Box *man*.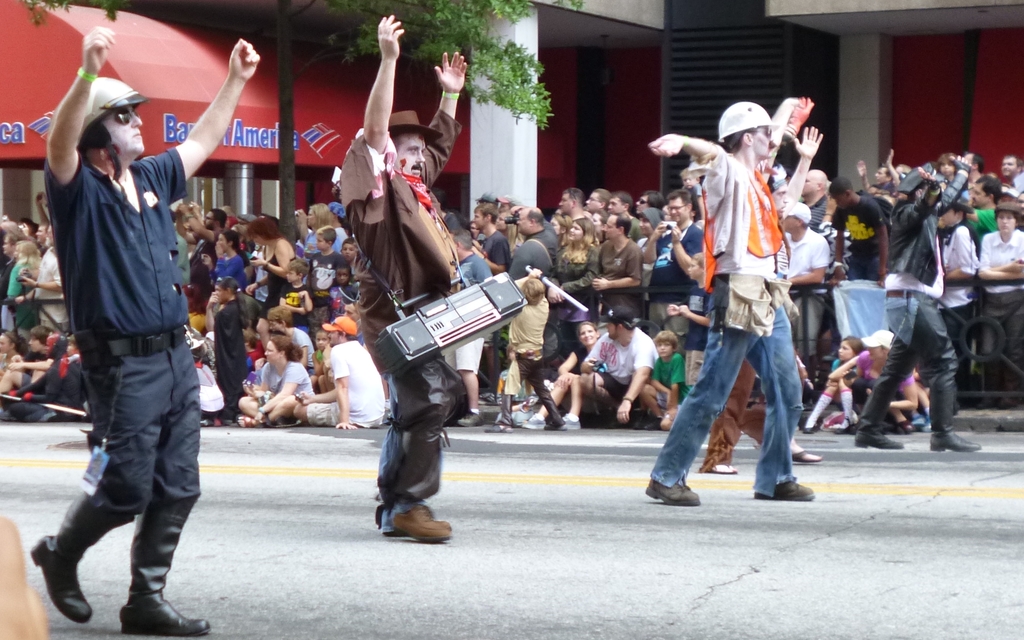
box(999, 153, 1023, 191).
